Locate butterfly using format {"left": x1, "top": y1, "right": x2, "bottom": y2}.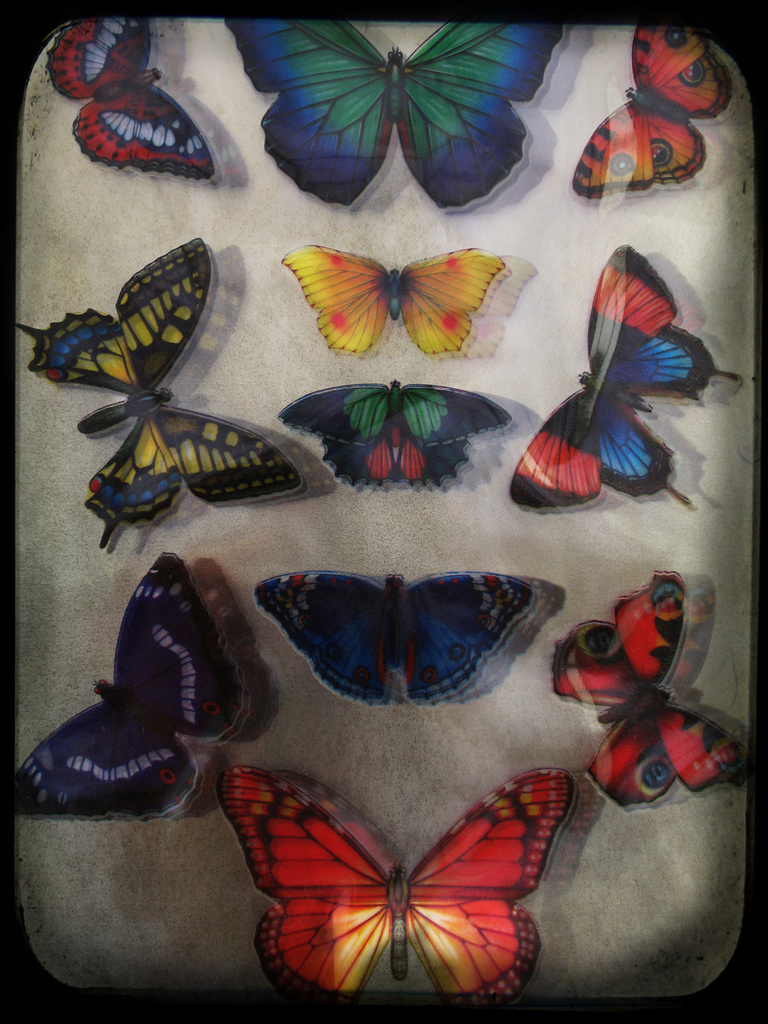
{"left": 513, "top": 239, "right": 744, "bottom": 509}.
